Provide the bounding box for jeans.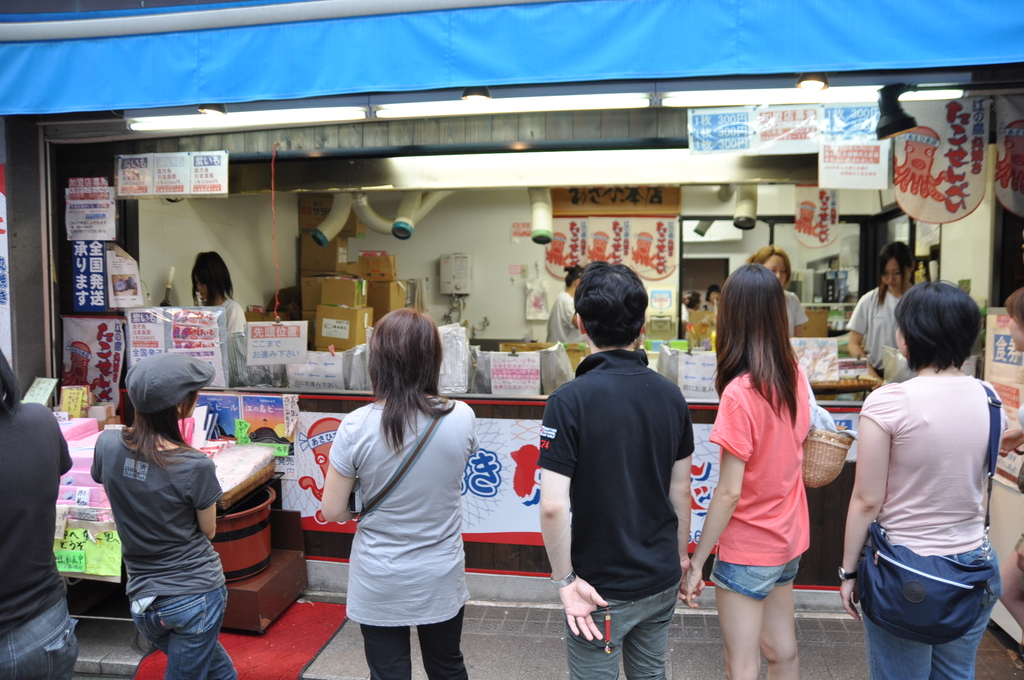
box(577, 581, 663, 679).
